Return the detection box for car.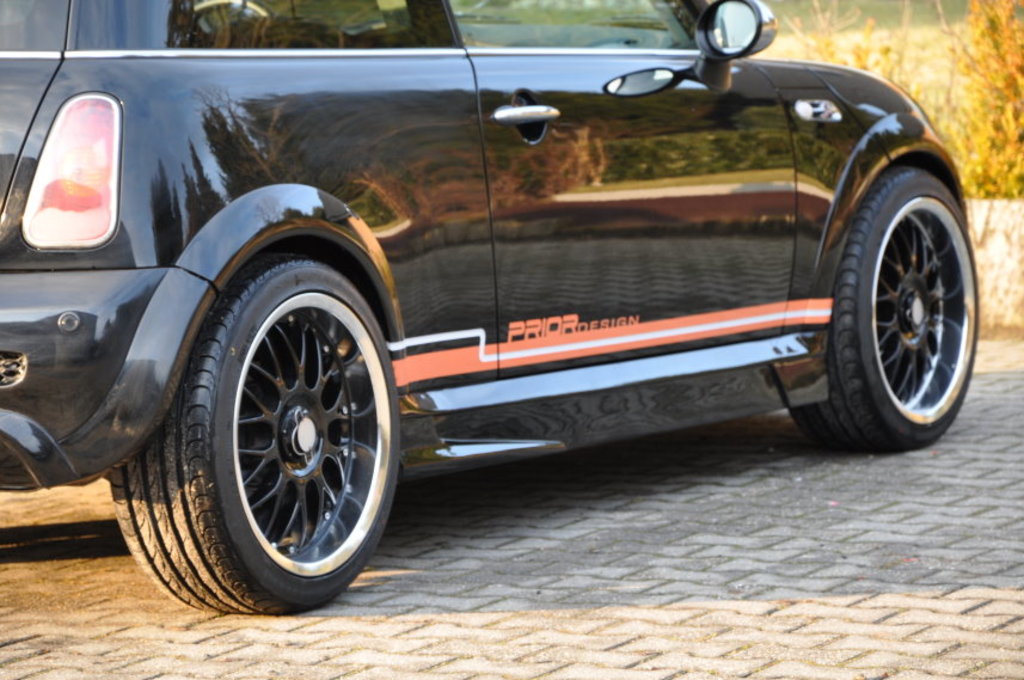
detection(0, 0, 979, 619).
